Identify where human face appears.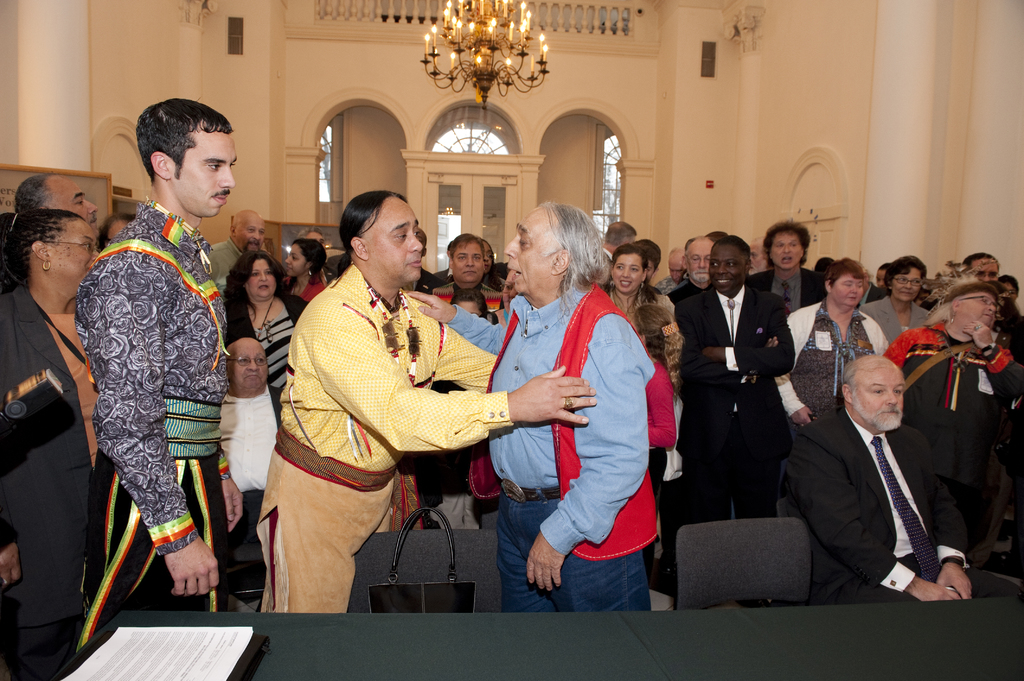
Appears at l=179, t=128, r=237, b=218.
